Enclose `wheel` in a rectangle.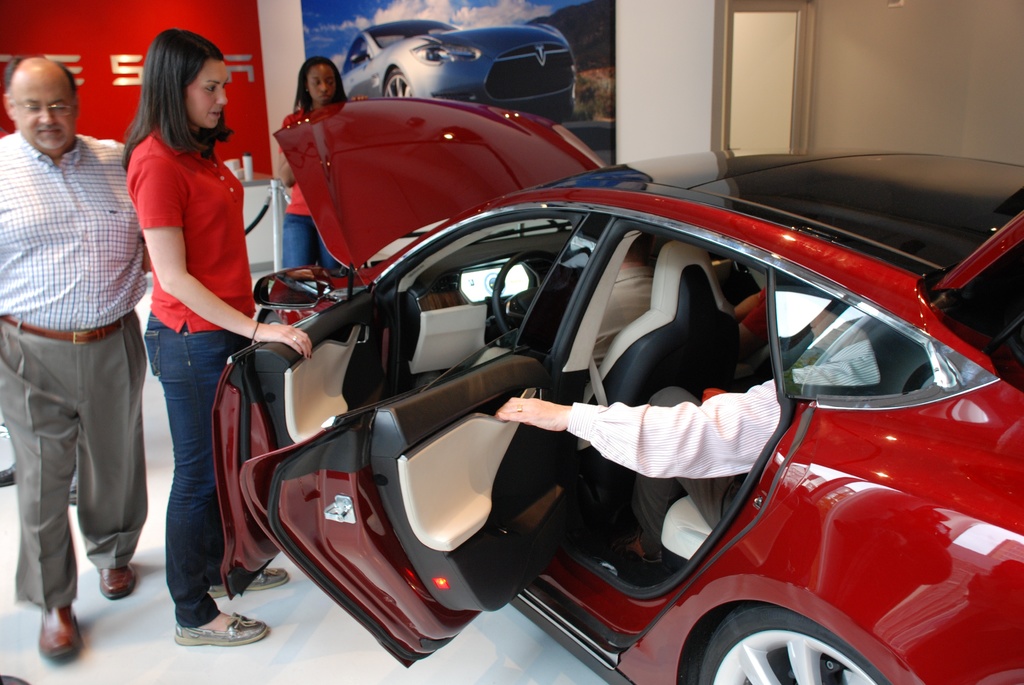
492 249 558 347.
